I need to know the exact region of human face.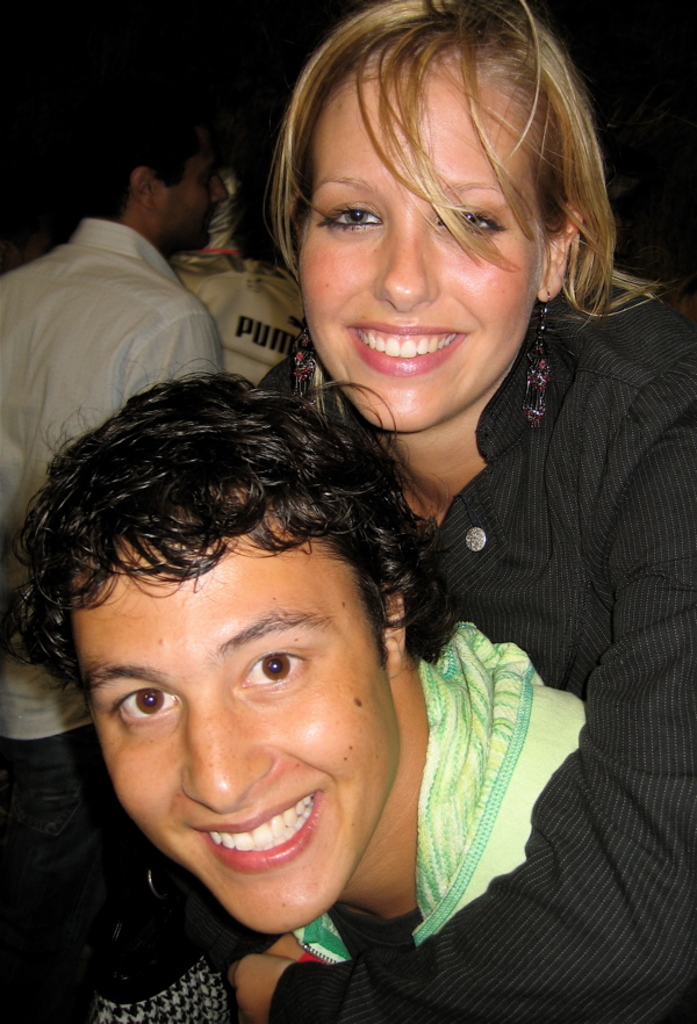
Region: select_region(69, 535, 402, 931).
